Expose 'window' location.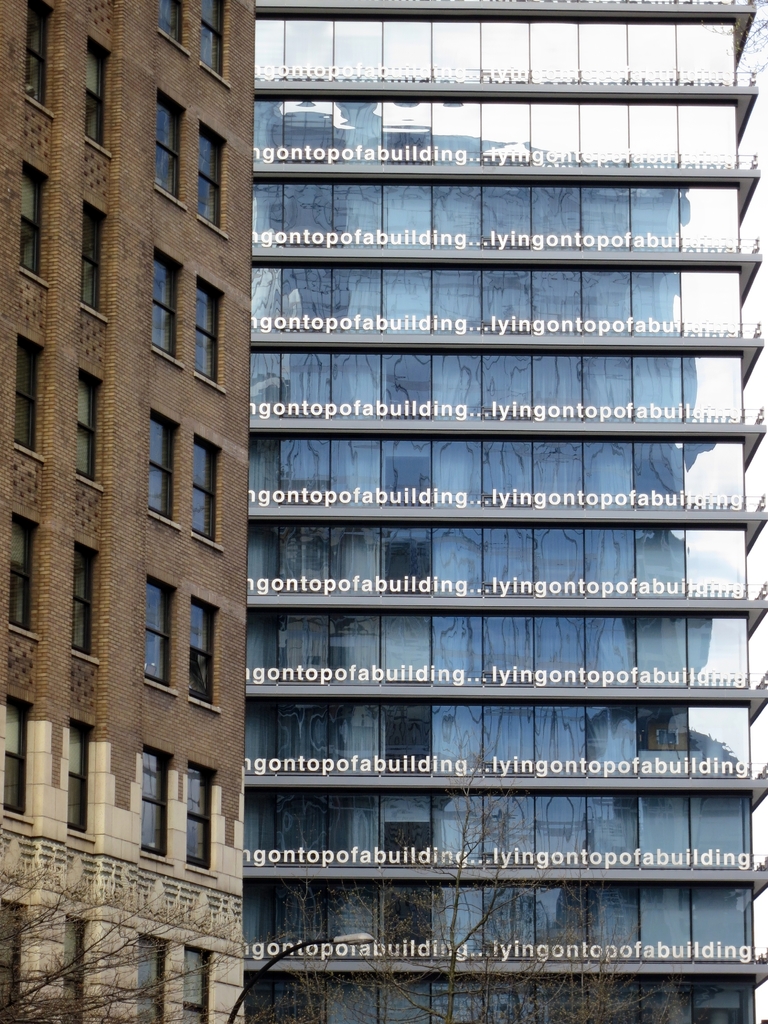
Exposed at select_region(144, 584, 170, 687).
